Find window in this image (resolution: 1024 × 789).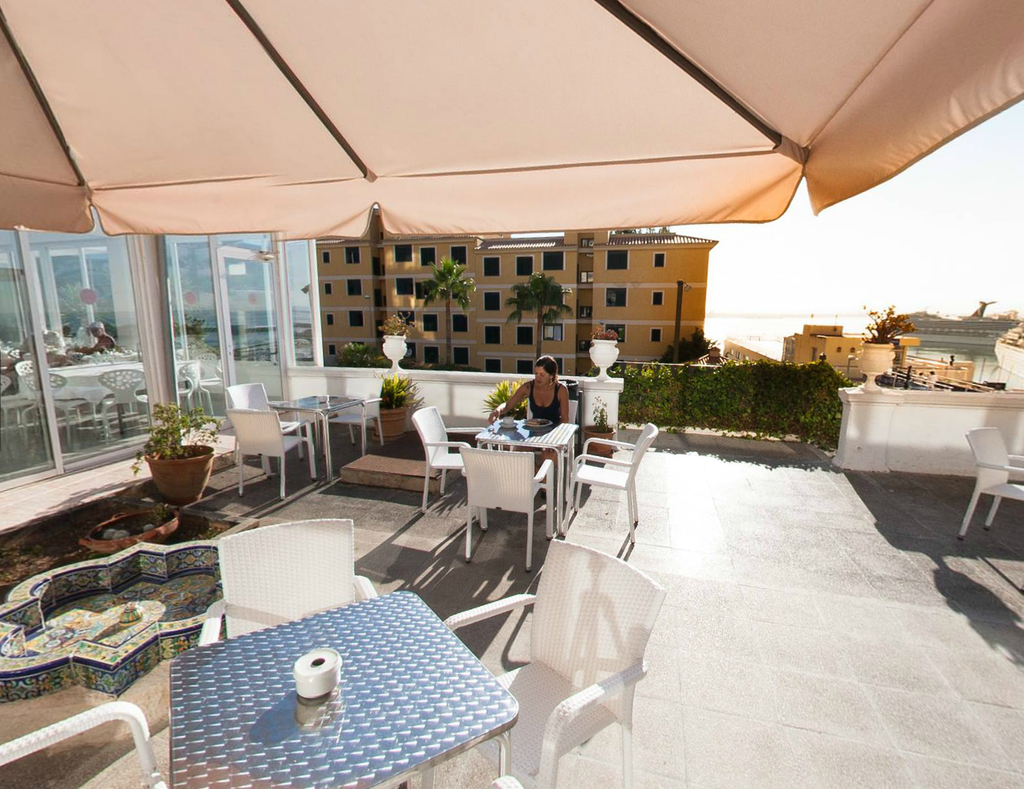
locate(324, 312, 334, 327).
